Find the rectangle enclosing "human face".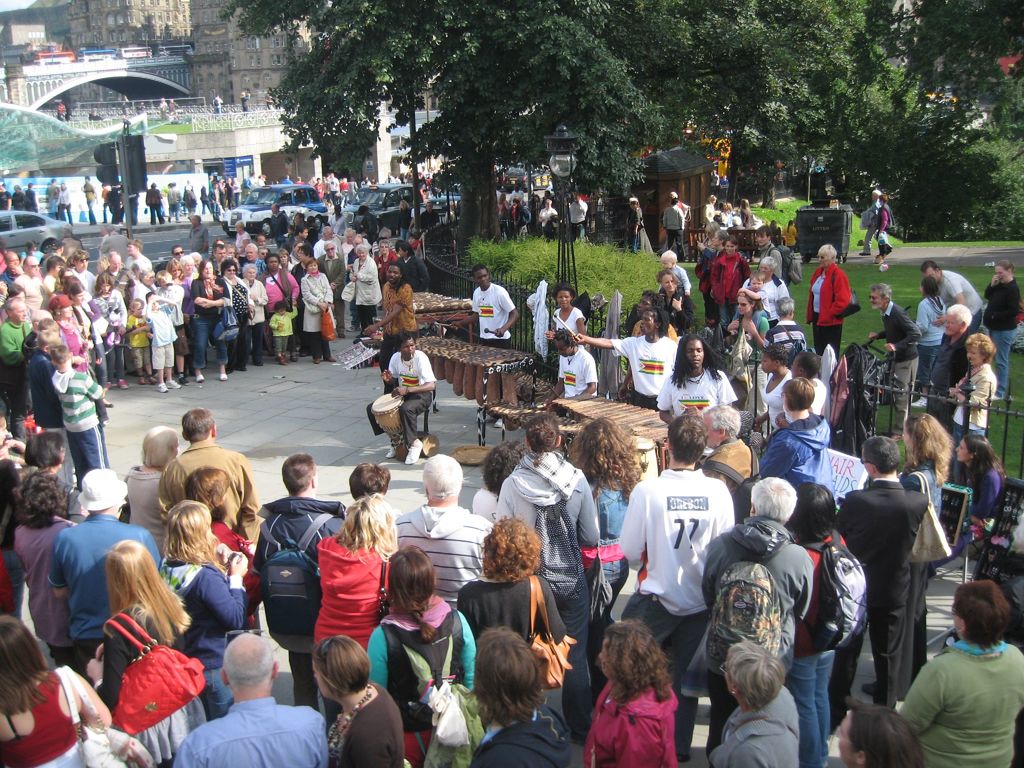
select_region(558, 292, 573, 308).
